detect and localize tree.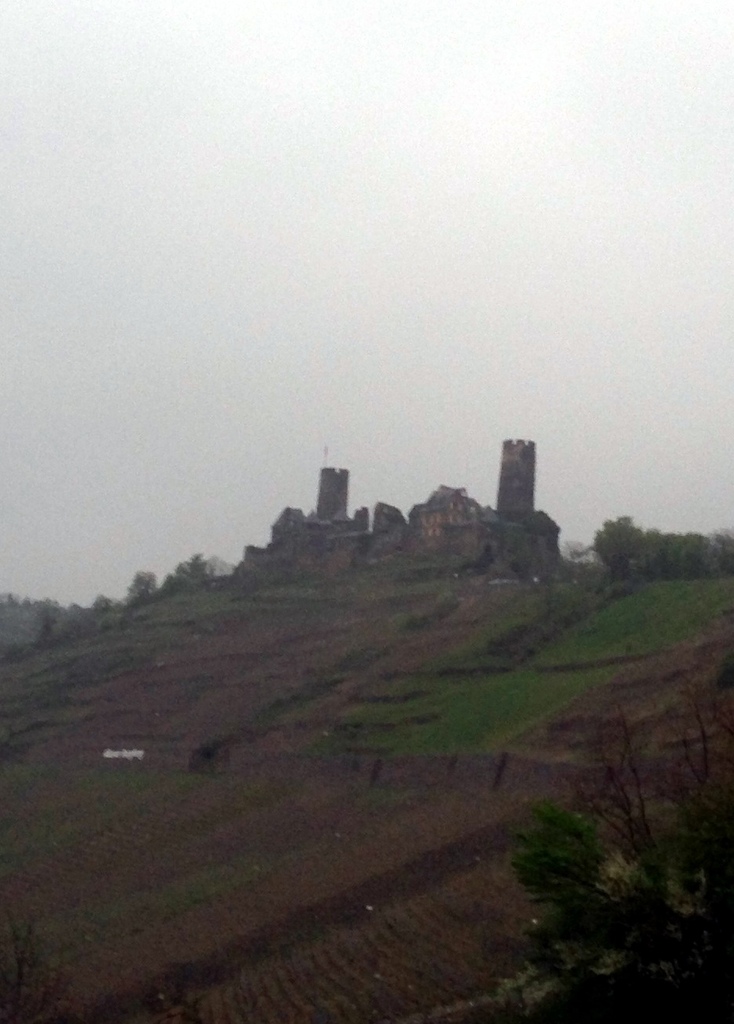
Localized at x1=162 y1=554 x2=213 y2=597.
